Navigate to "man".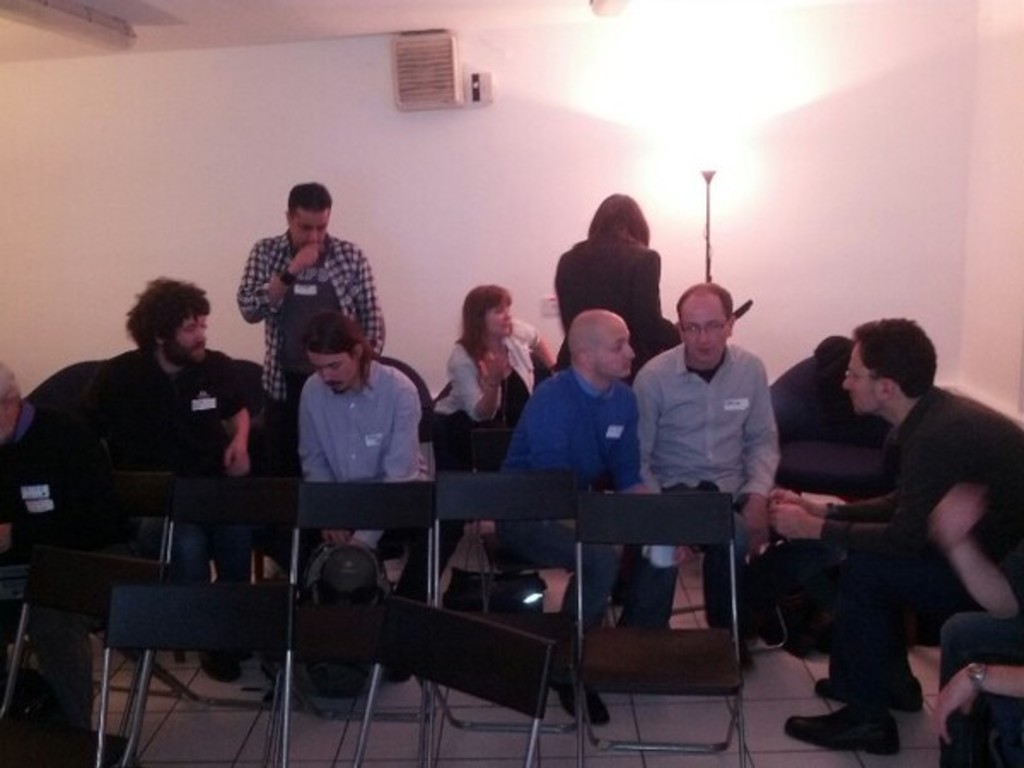
Navigation target: <box>495,312,655,722</box>.
